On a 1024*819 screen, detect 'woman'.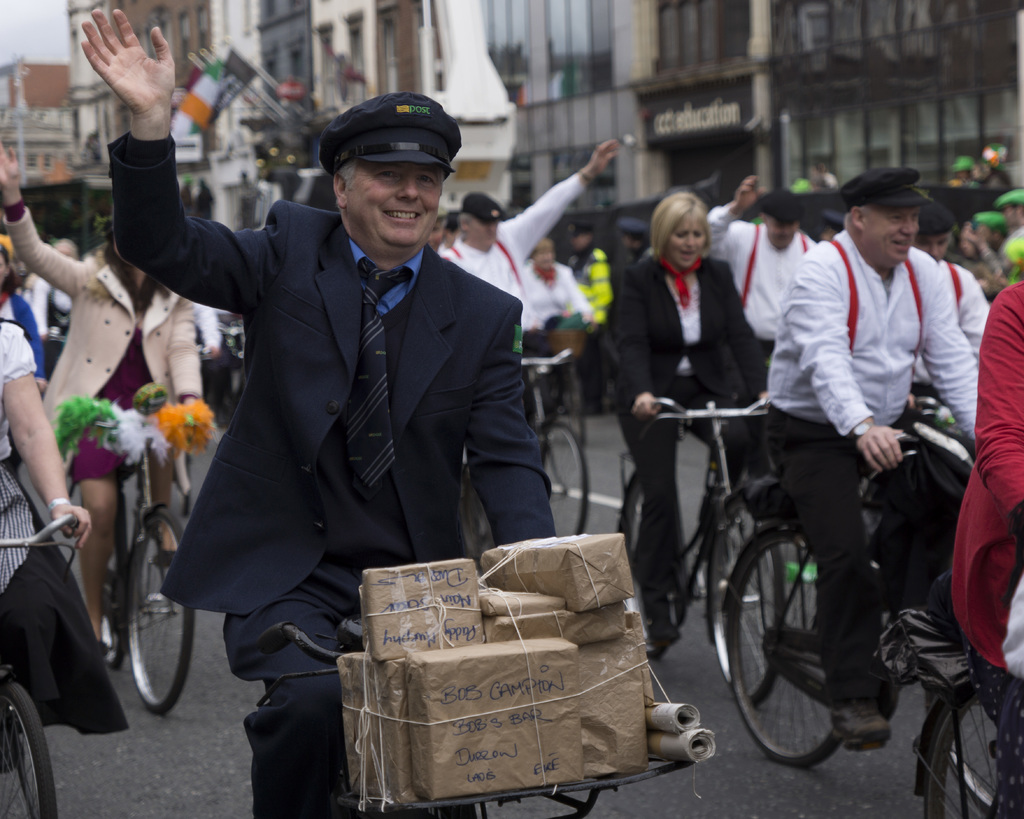
(x1=0, y1=139, x2=209, y2=653).
